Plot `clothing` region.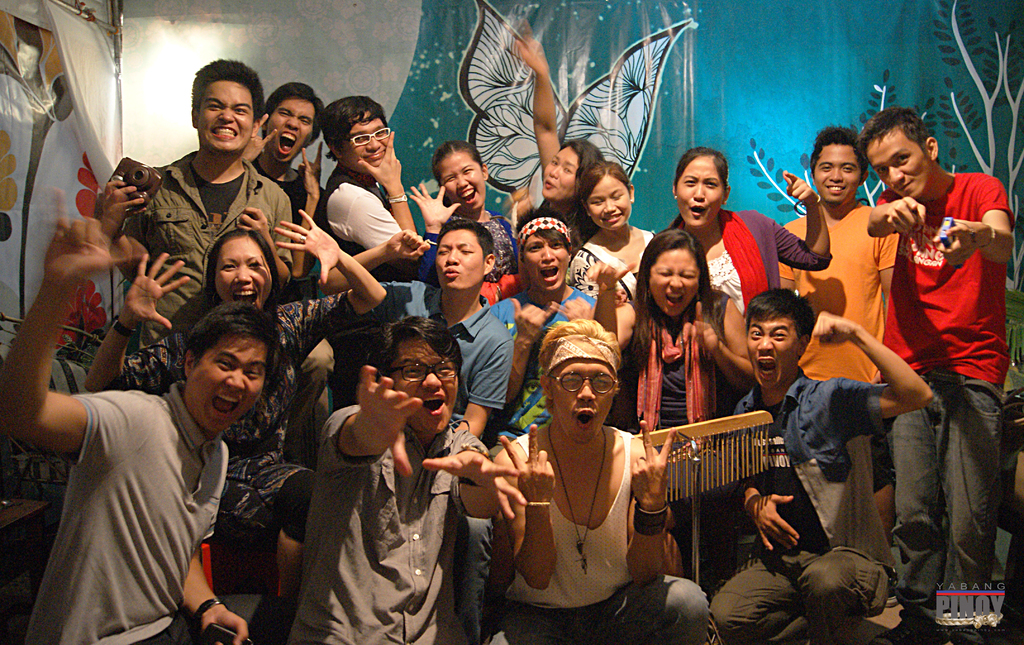
Plotted at [left=869, top=161, right=1023, bottom=628].
